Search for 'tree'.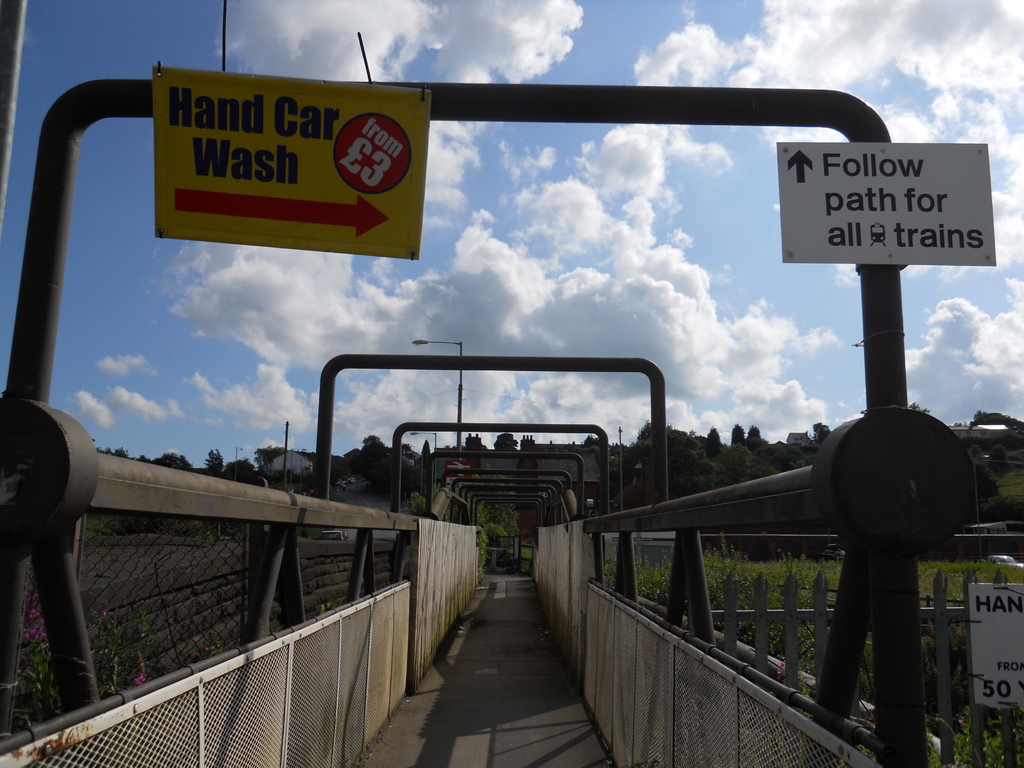
Found at detection(989, 447, 1006, 464).
